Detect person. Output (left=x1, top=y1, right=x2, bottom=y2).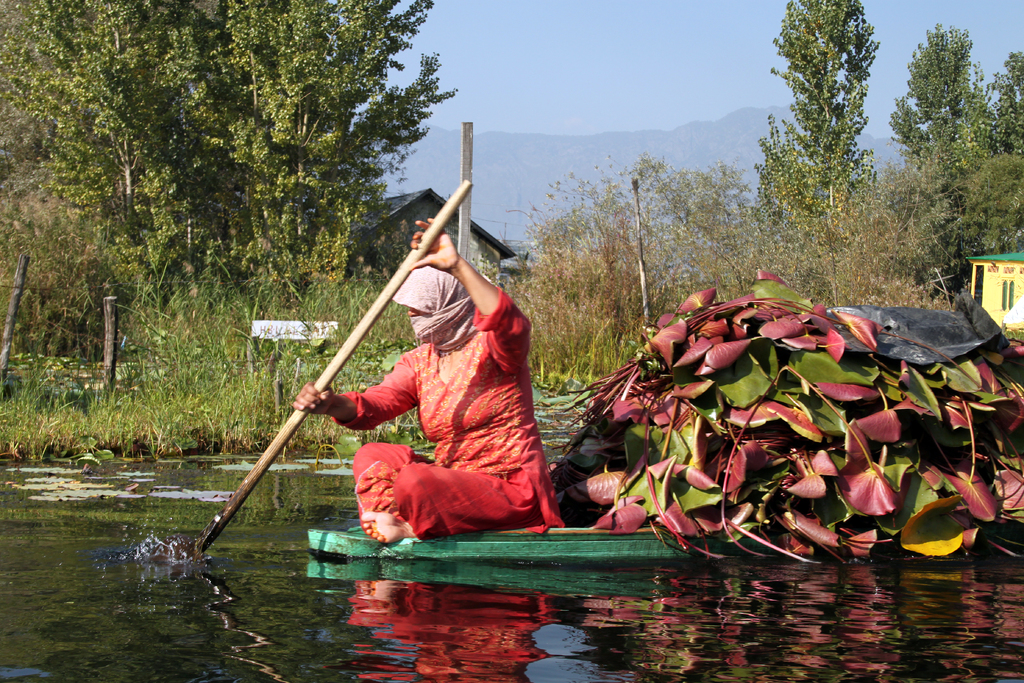
(left=345, top=201, right=555, bottom=563).
